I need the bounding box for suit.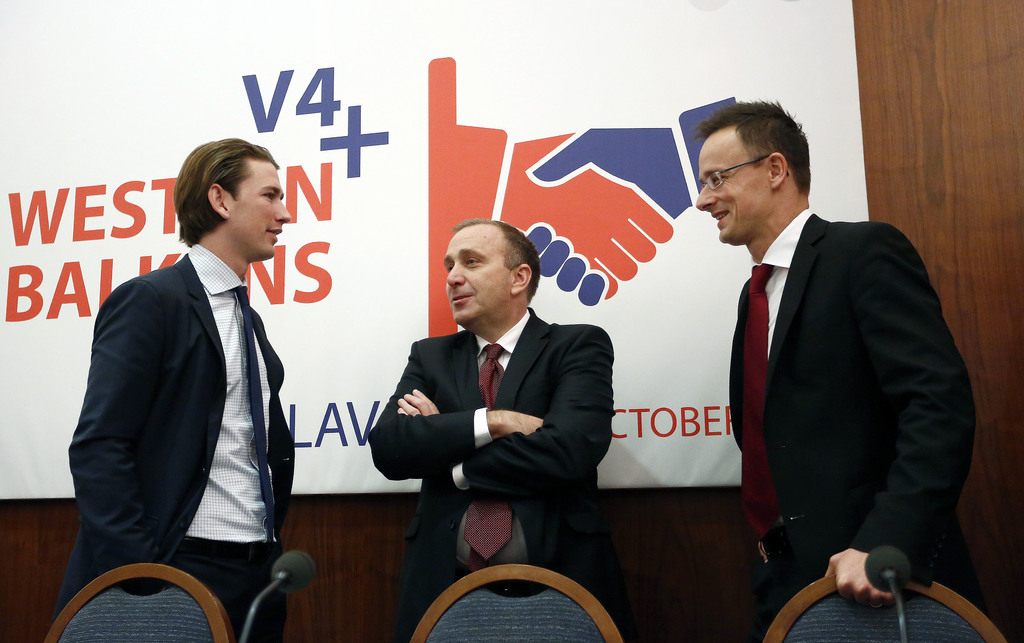
Here it is: select_region(54, 241, 295, 642).
